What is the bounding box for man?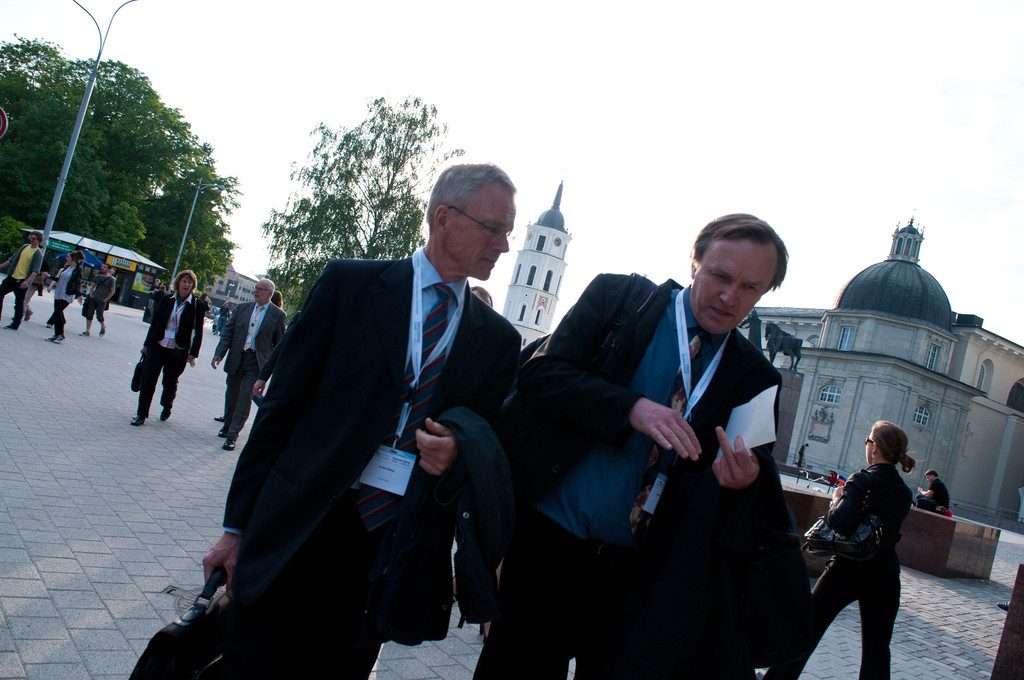
left=213, top=277, right=292, bottom=452.
